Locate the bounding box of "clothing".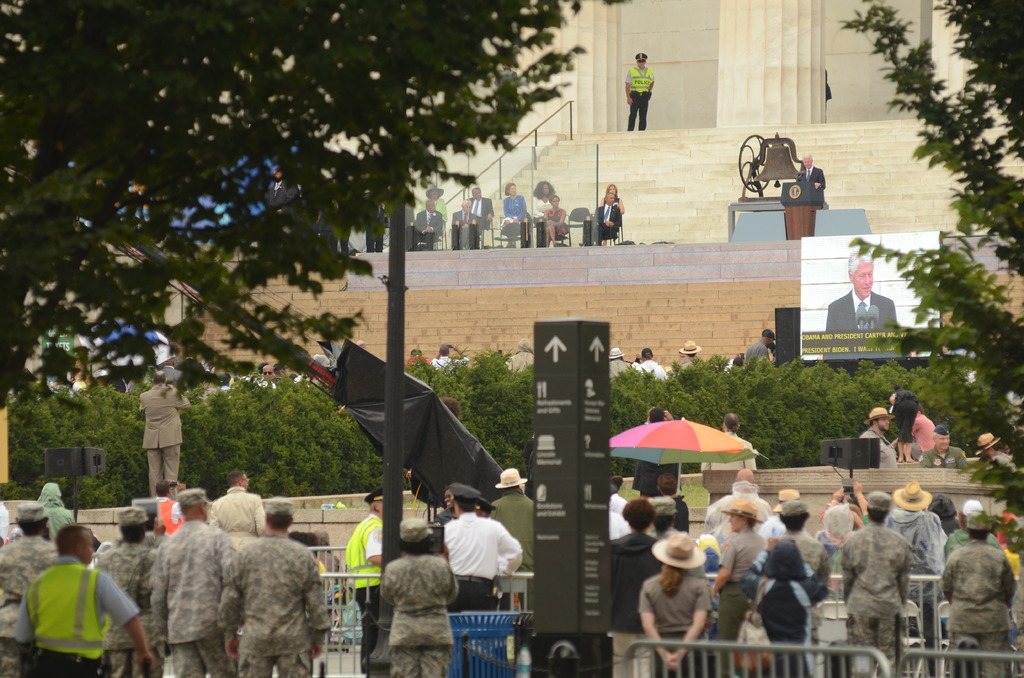
Bounding box: l=852, t=426, r=899, b=476.
